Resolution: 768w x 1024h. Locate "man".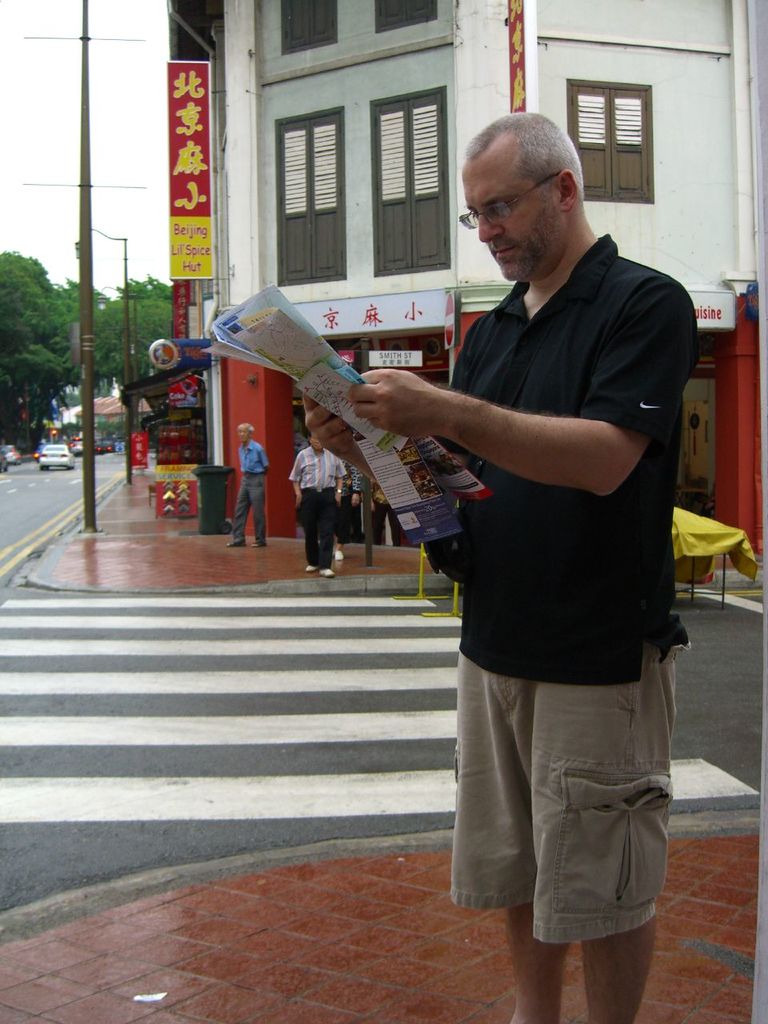
[x1=290, y1=435, x2=350, y2=578].
